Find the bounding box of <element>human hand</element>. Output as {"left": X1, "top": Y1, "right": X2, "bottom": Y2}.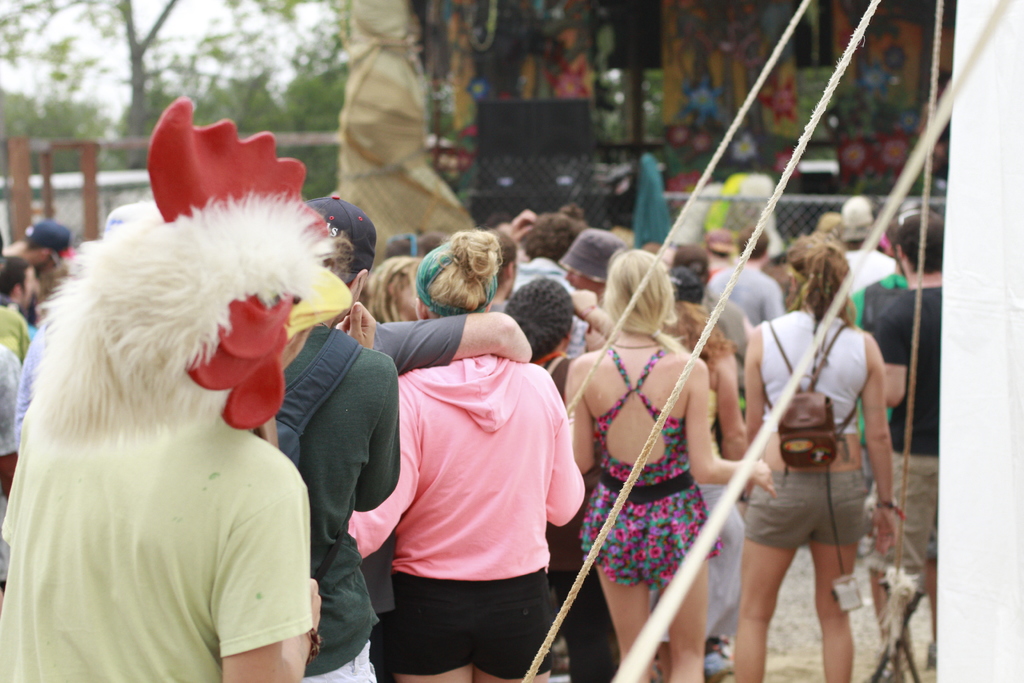
{"left": 870, "top": 506, "right": 901, "bottom": 555}.
